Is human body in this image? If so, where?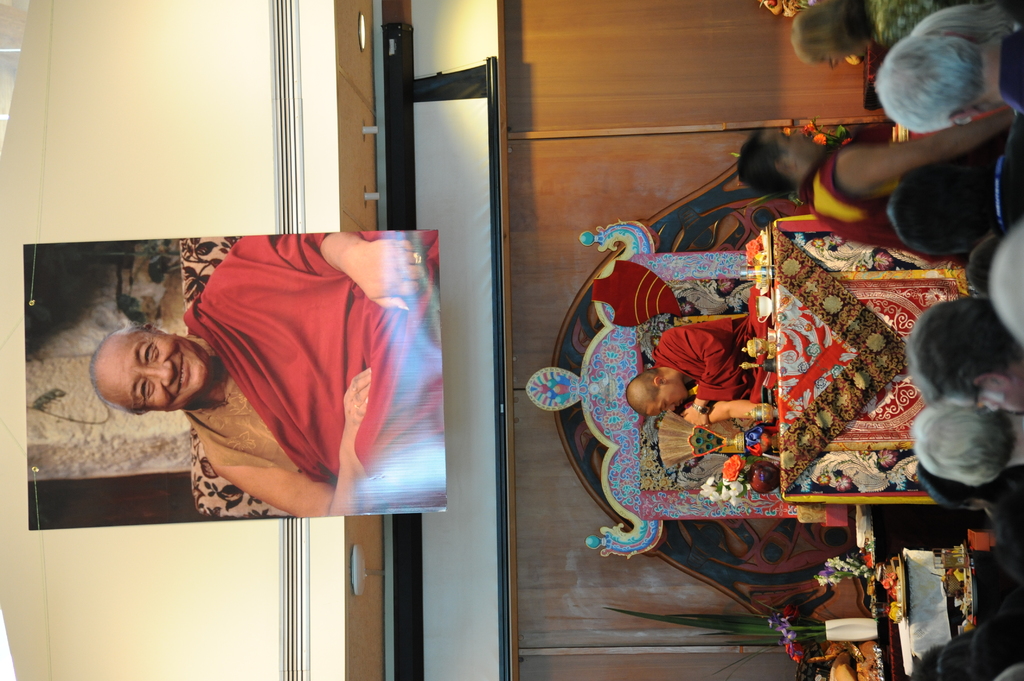
Yes, at 627,323,768,423.
